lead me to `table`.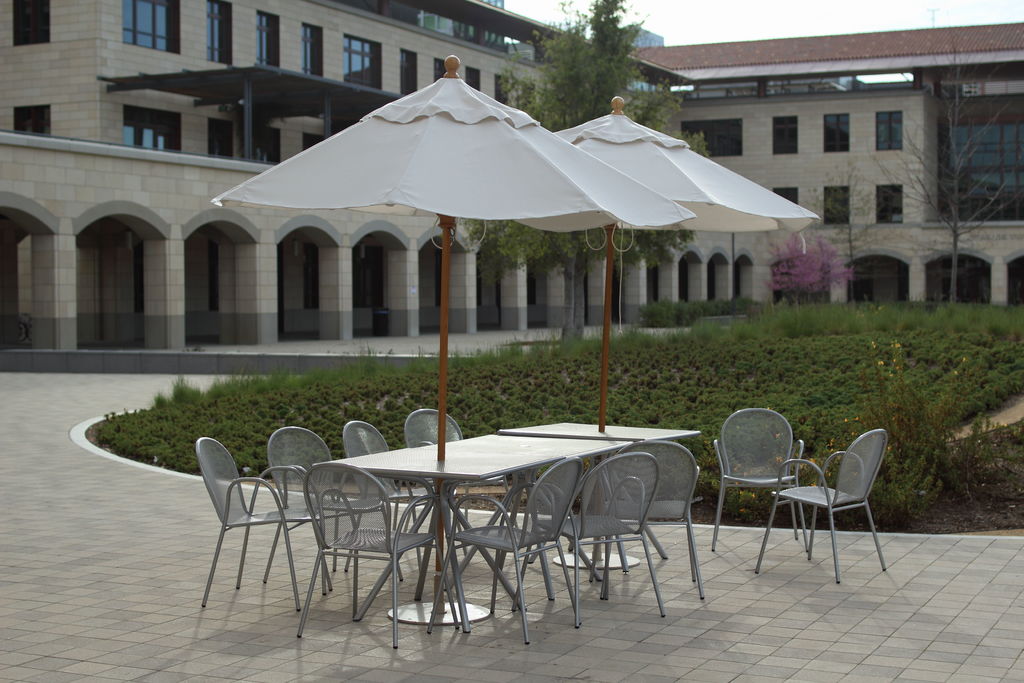
Lead to [left=504, top=420, right=695, bottom=575].
